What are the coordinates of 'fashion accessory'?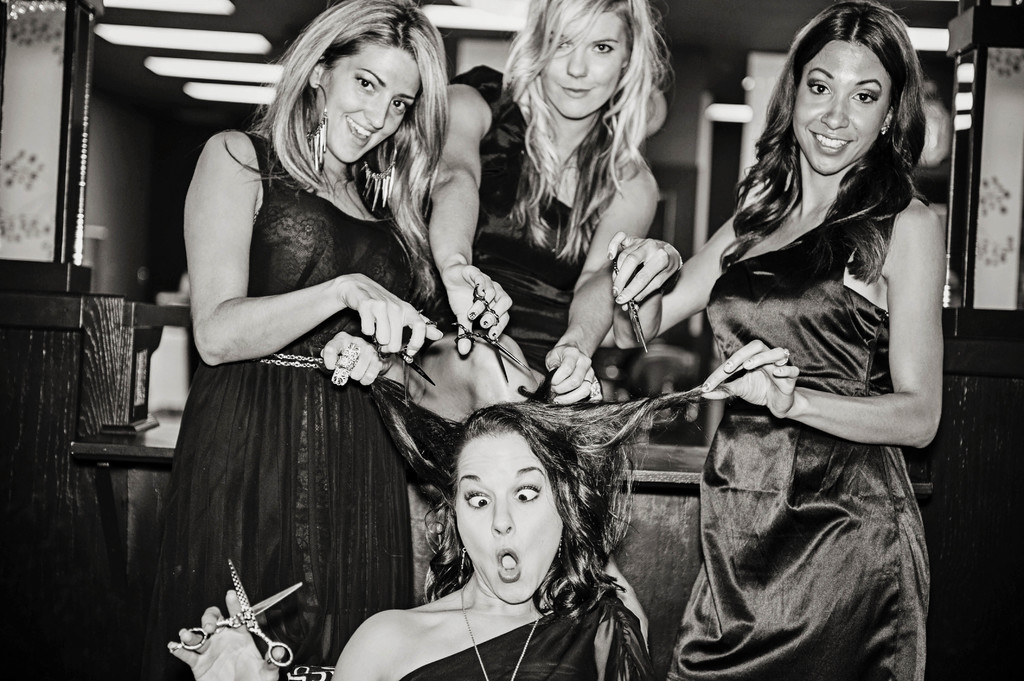
{"x1": 723, "y1": 361, "x2": 732, "y2": 374}.
